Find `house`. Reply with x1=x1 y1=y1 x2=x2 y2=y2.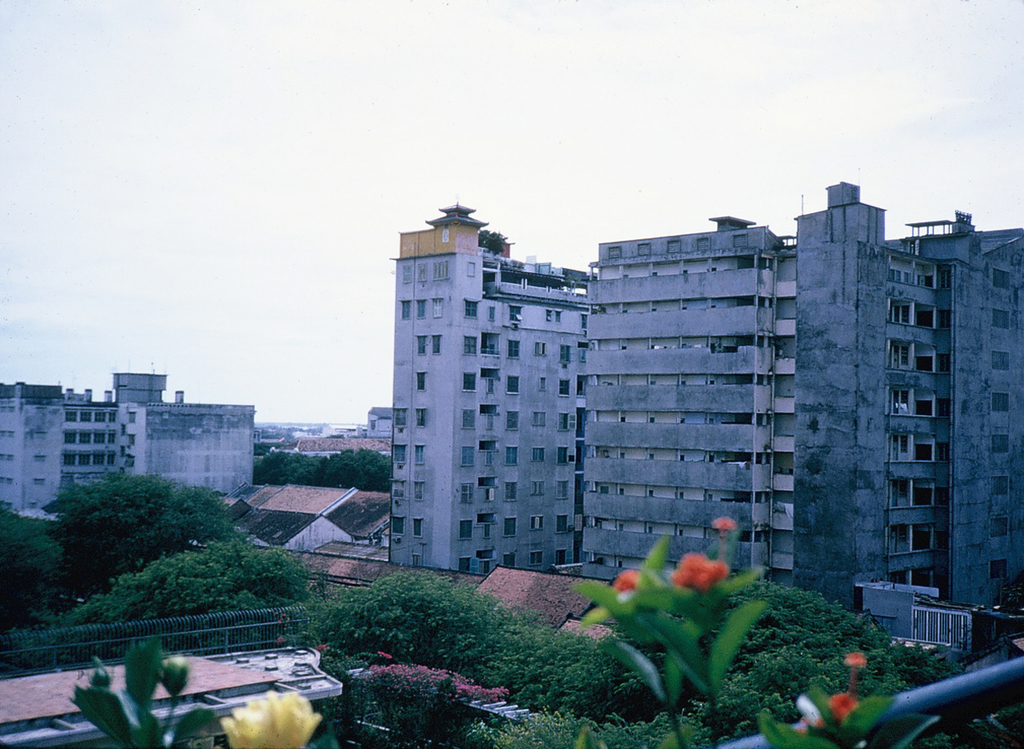
x1=360 y1=402 x2=399 y2=431.
